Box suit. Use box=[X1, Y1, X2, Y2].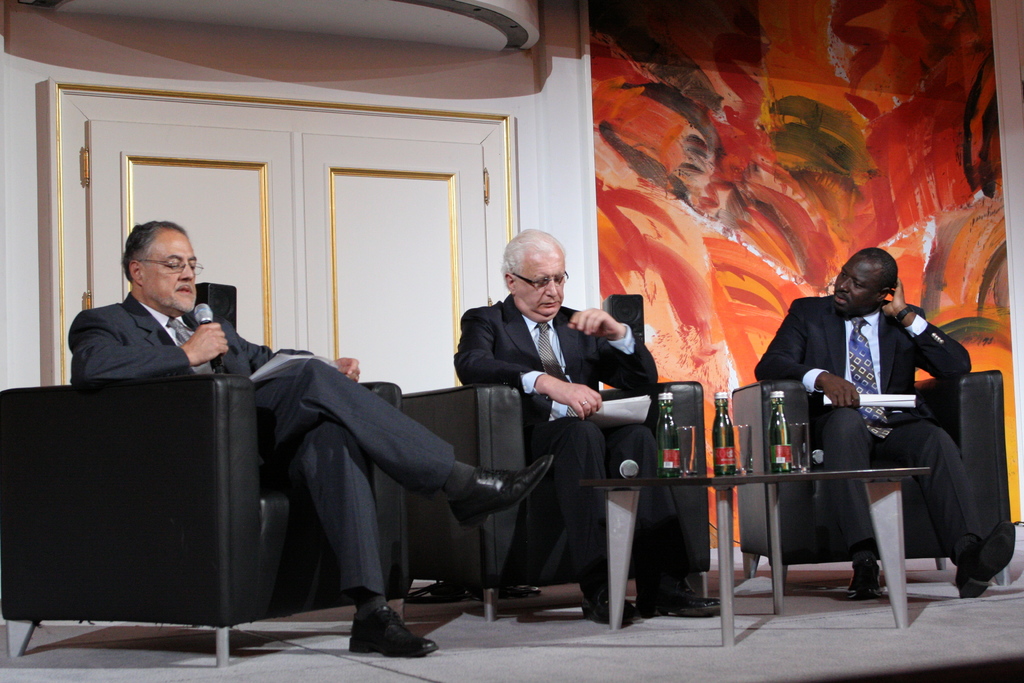
box=[447, 229, 670, 627].
